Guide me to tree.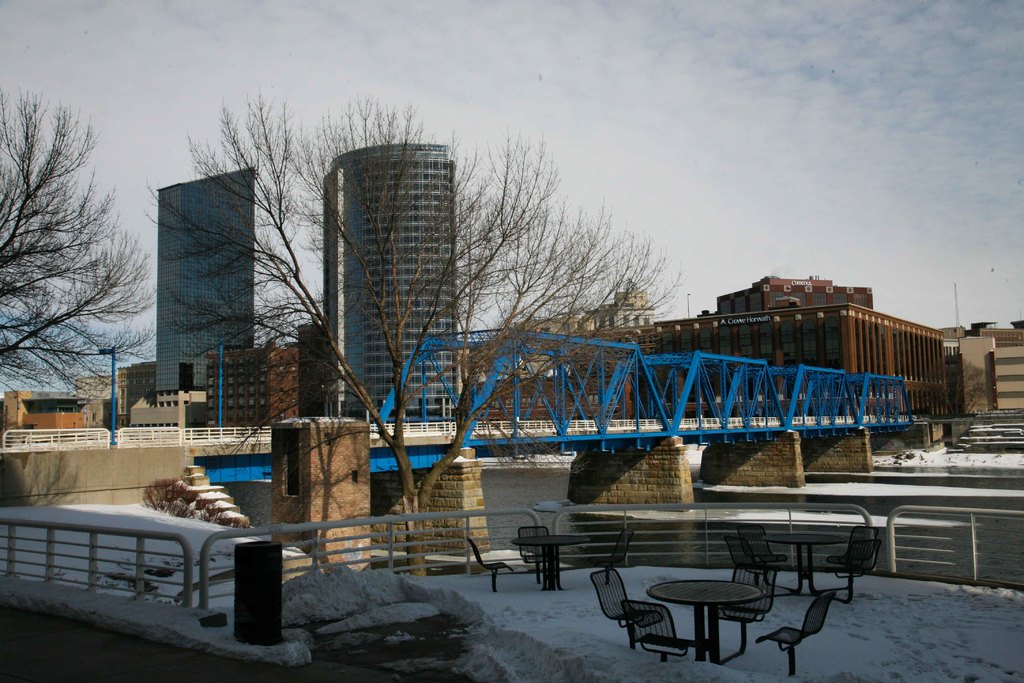
Guidance: locate(8, 78, 115, 424).
